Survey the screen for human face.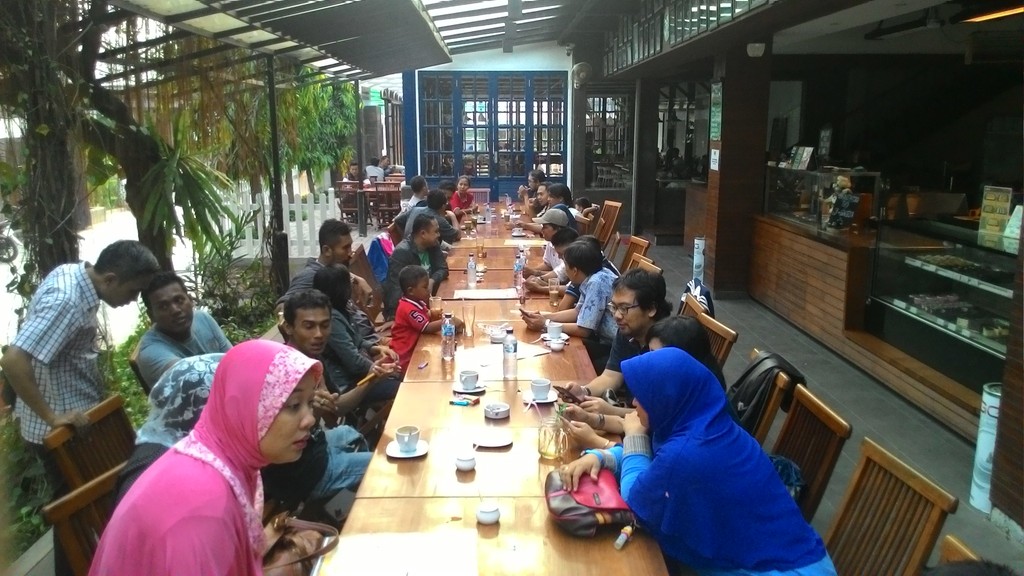
Survey found: [149,285,191,334].
